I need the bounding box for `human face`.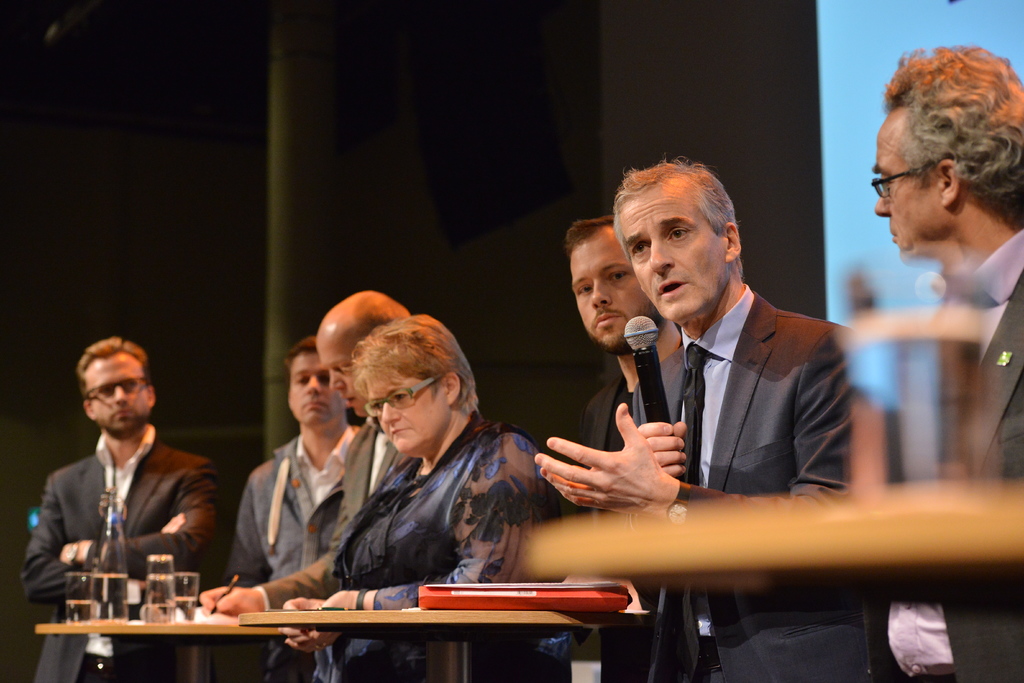
Here it is: detection(314, 333, 367, 415).
